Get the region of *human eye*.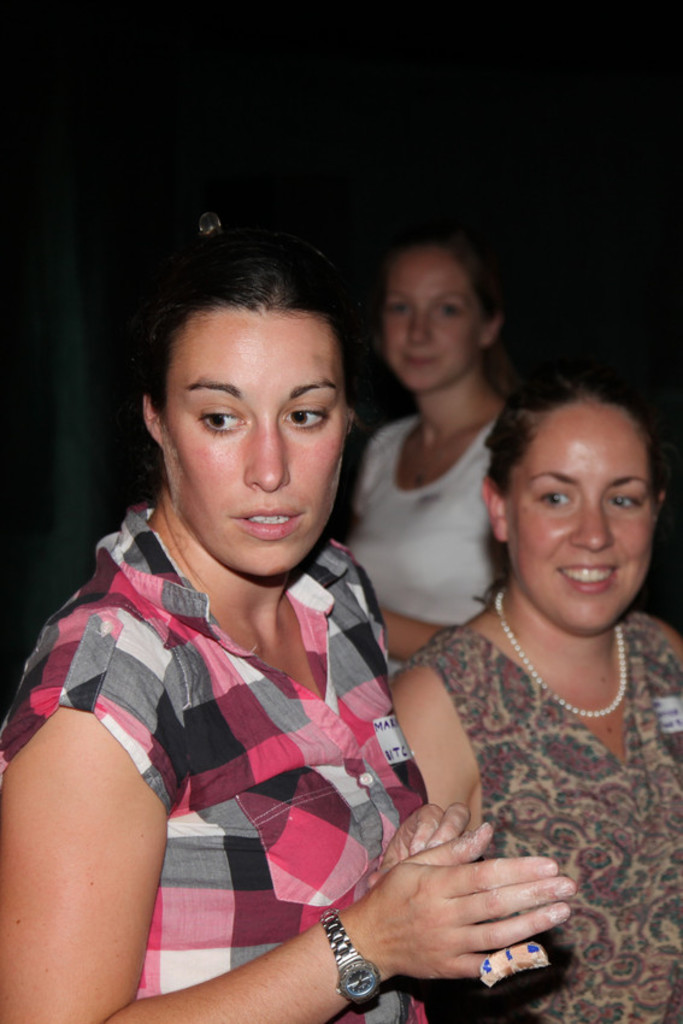
(left=442, top=305, right=470, bottom=317).
